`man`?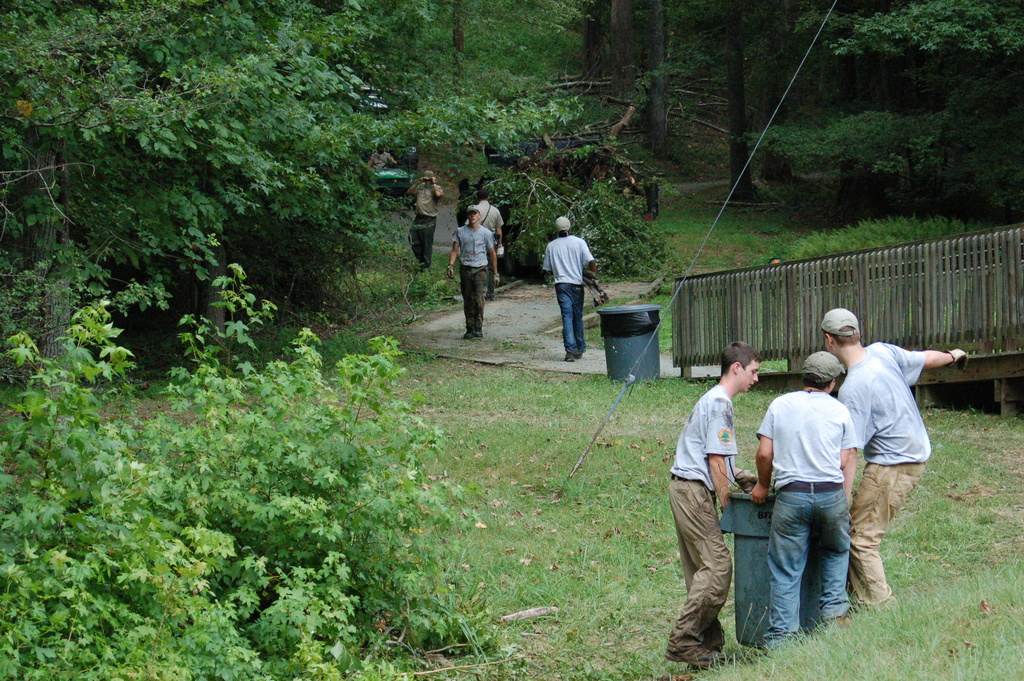
753/349/878/662
